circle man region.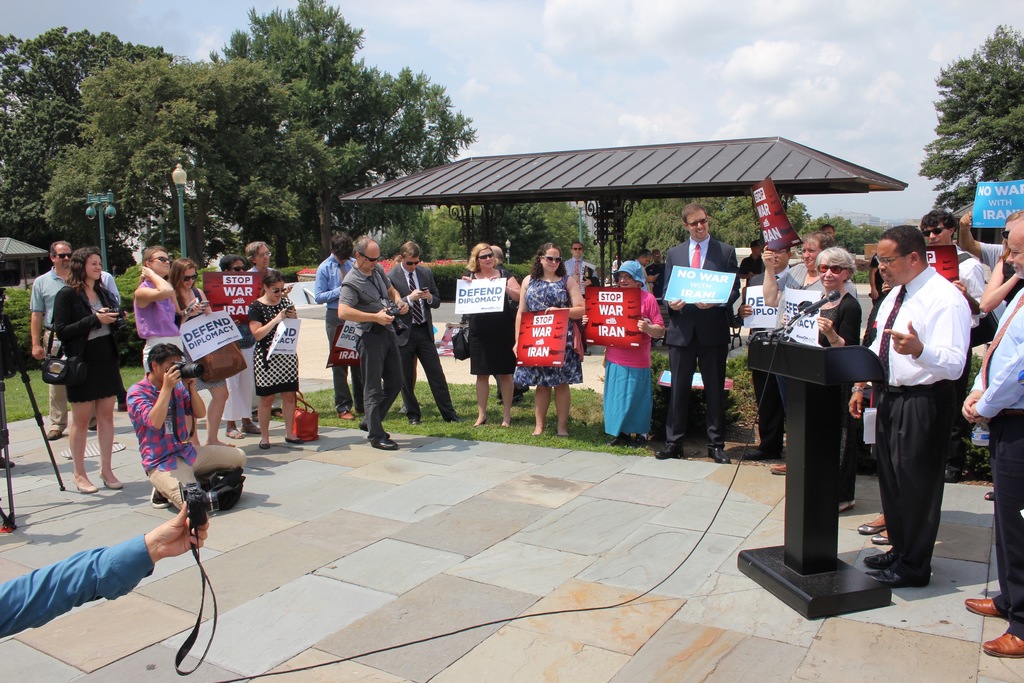
Region: <bbox>124, 340, 248, 513</bbox>.
